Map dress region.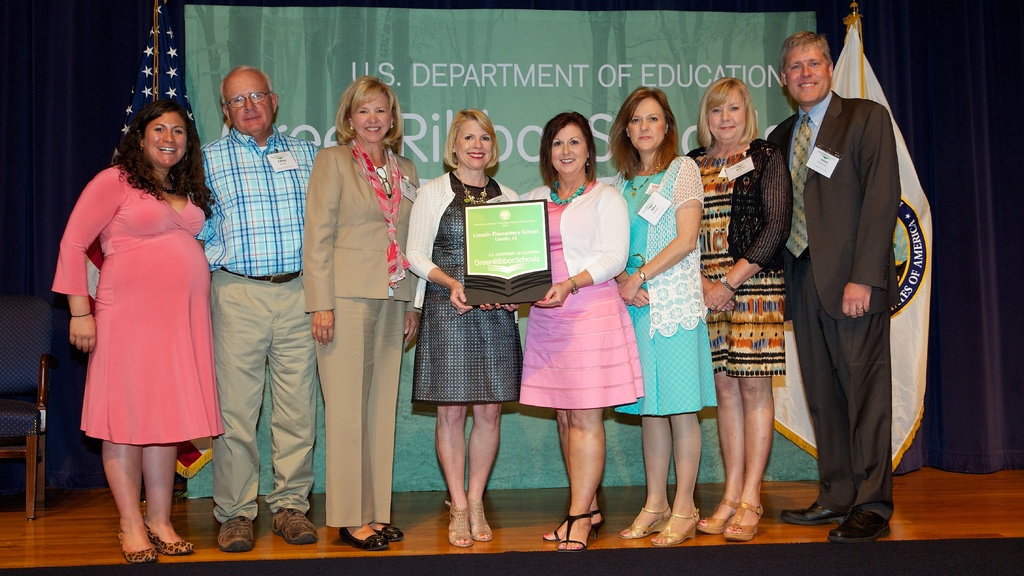
Mapped to box=[692, 136, 790, 381].
